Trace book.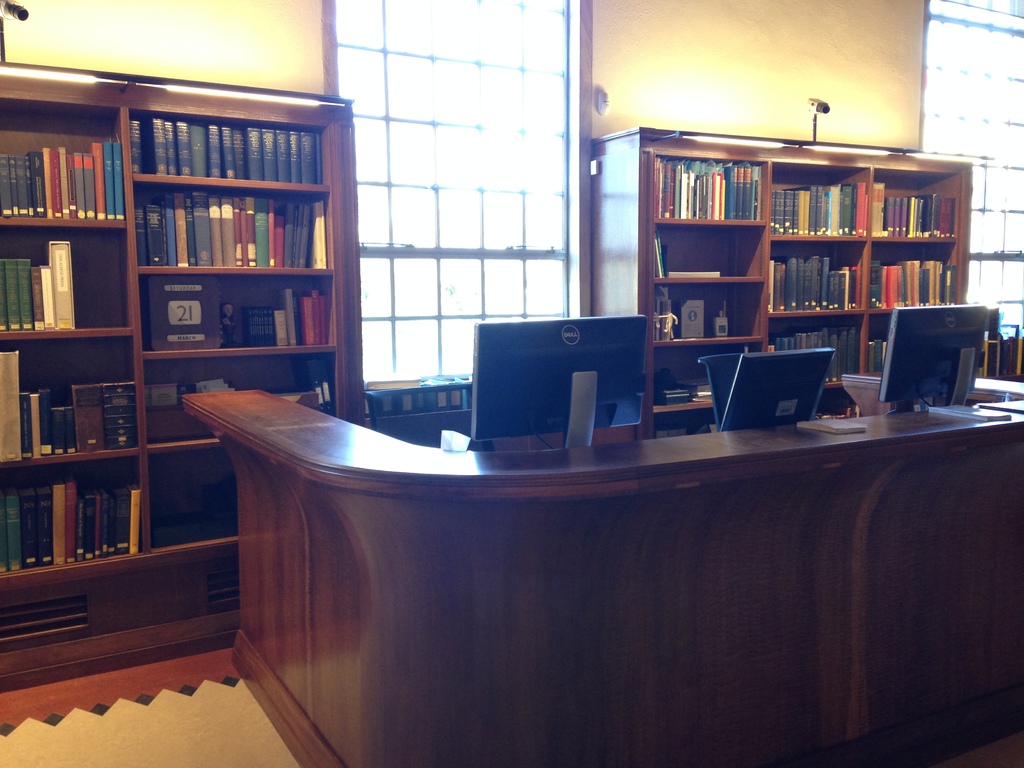
Traced to 652:230:670:278.
